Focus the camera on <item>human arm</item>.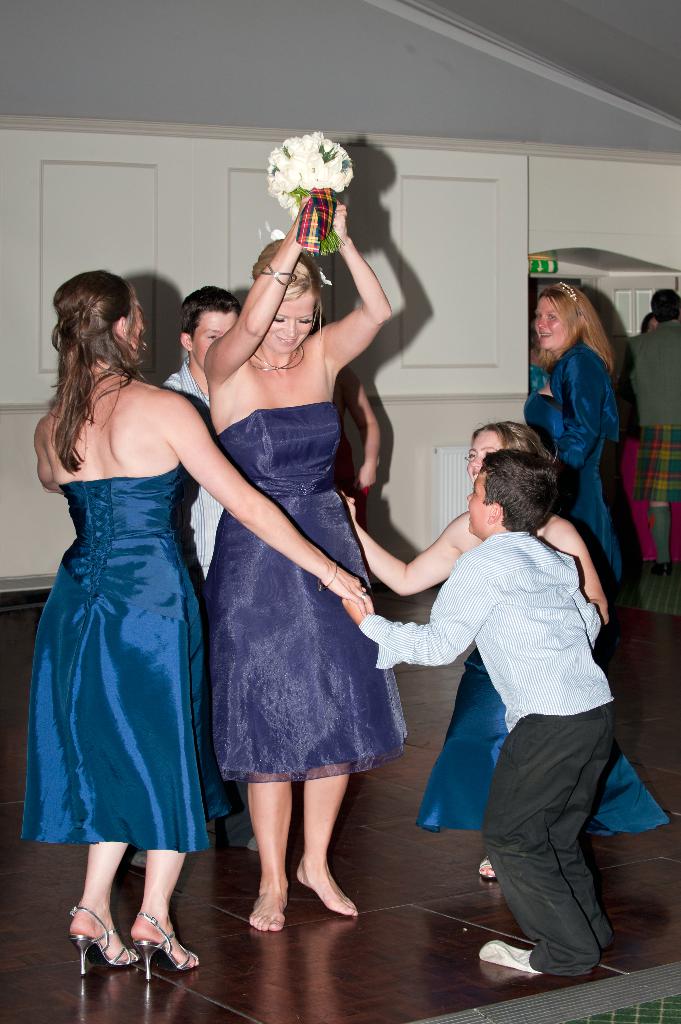
Focus region: (left=545, top=359, right=604, bottom=478).
